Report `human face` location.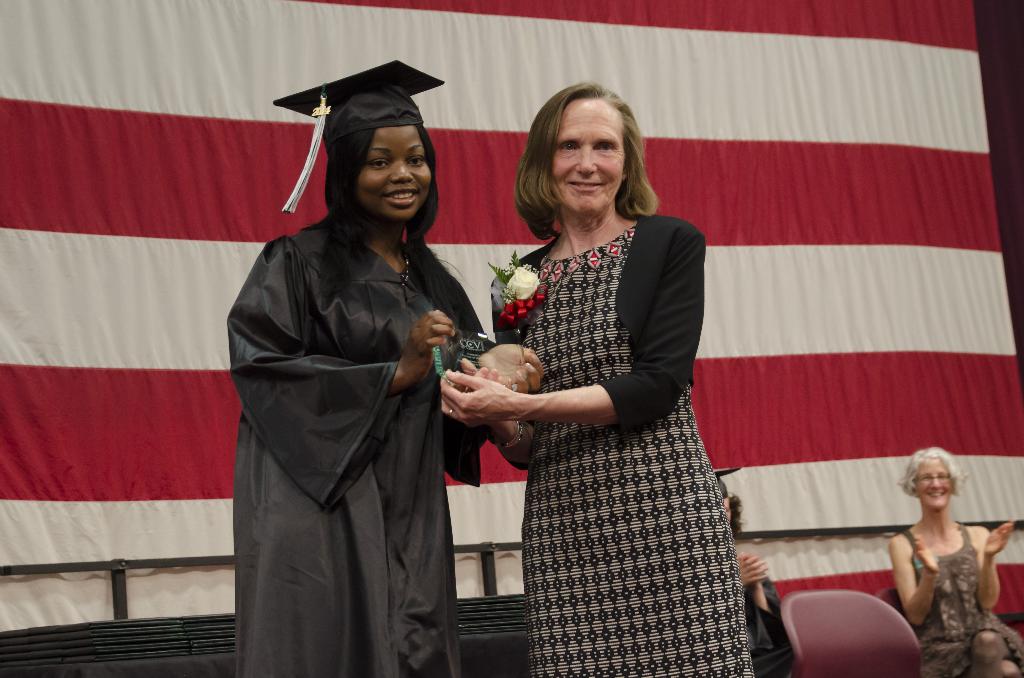
Report: crop(353, 122, 436, 227).
